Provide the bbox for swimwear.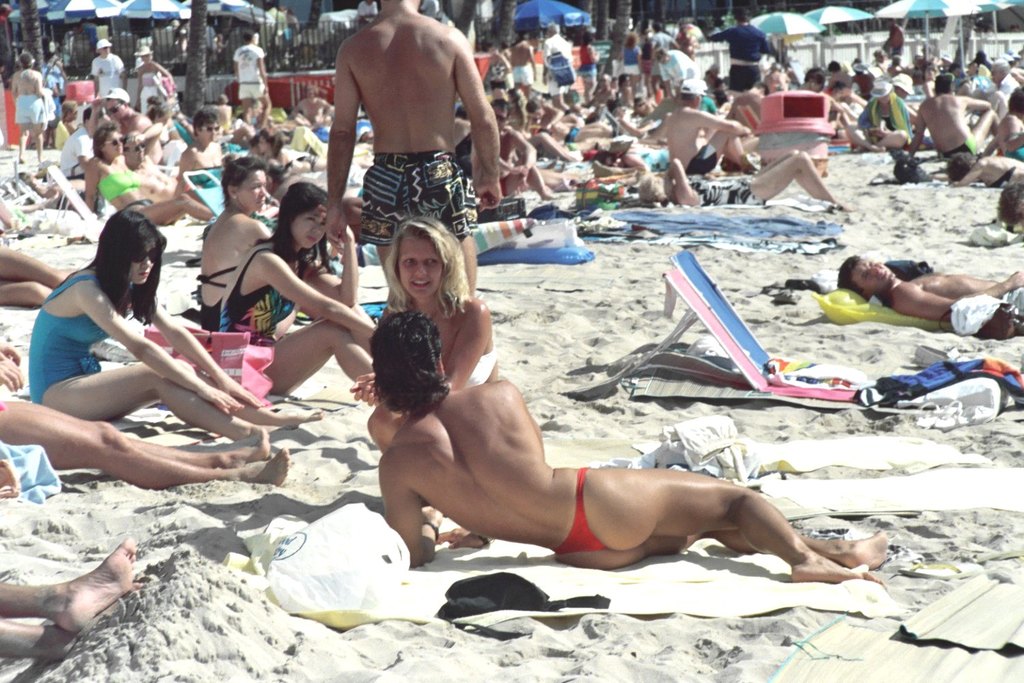
(x1=465, y1=347, x2=500, y2=389).
